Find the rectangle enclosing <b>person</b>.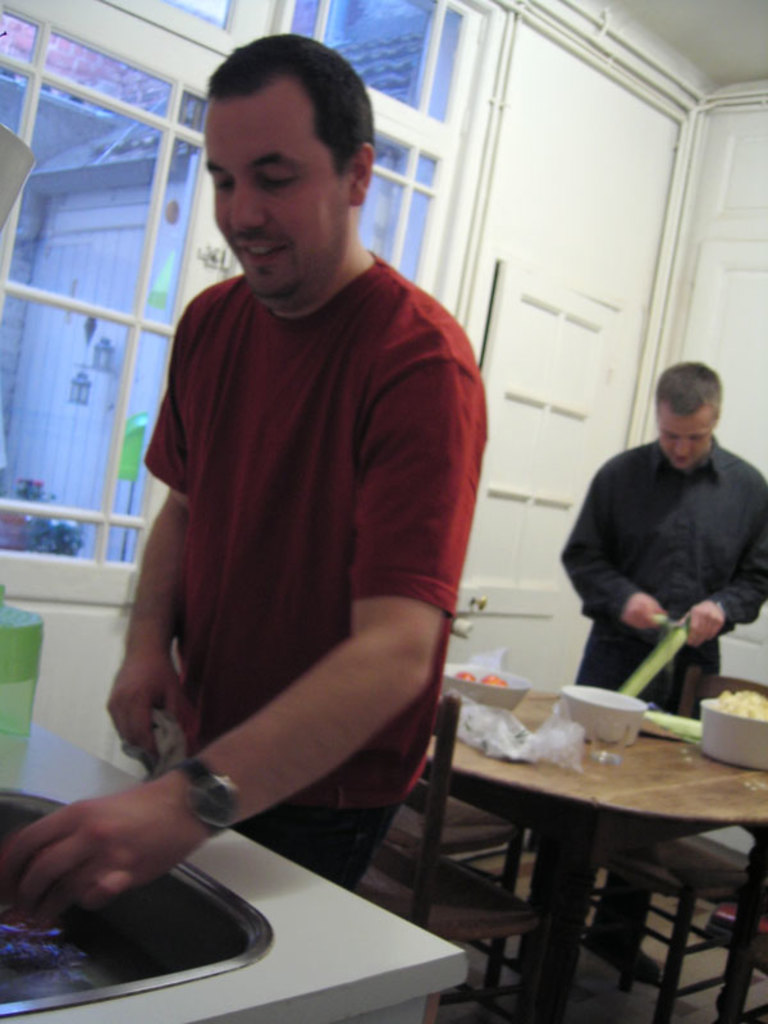
x1=553, y1=353, x2=767, y2=984.
